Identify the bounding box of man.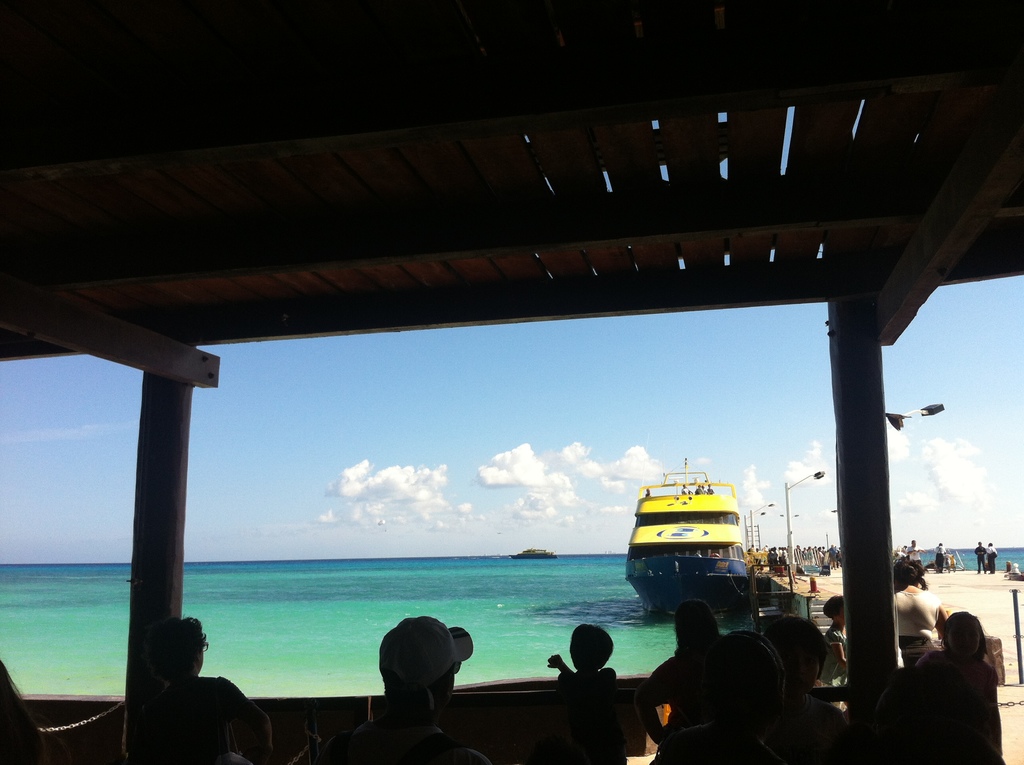
region(936, 540, 950, 573).
